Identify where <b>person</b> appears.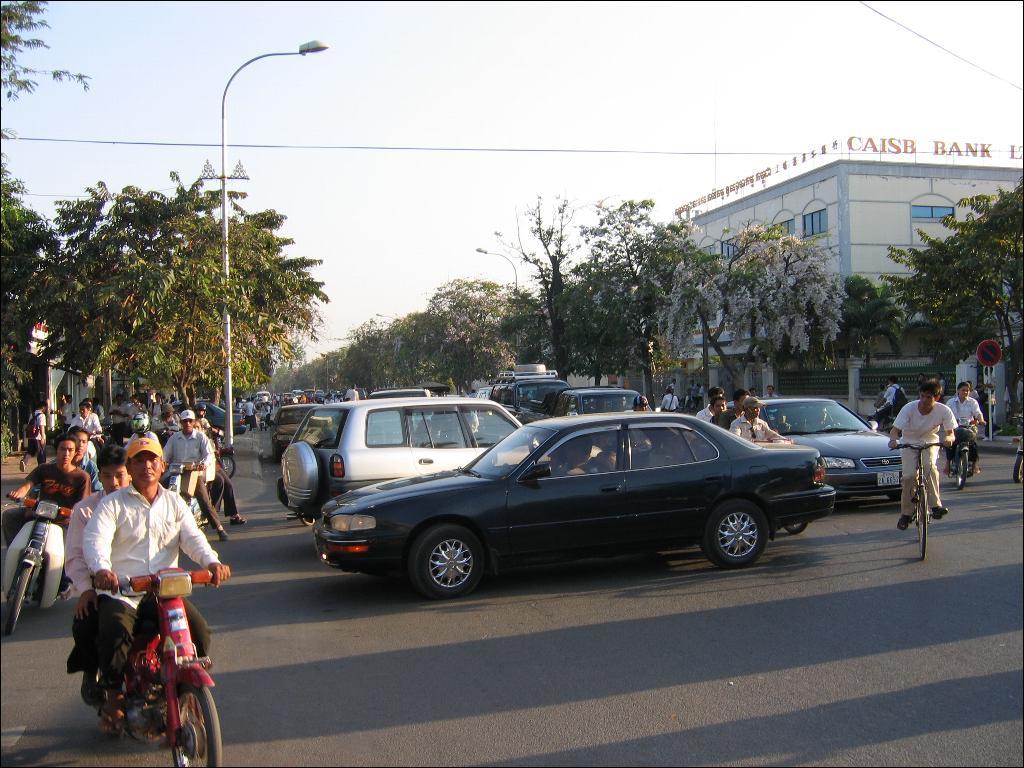
Appears at crop(698, 380, 722, 431).
